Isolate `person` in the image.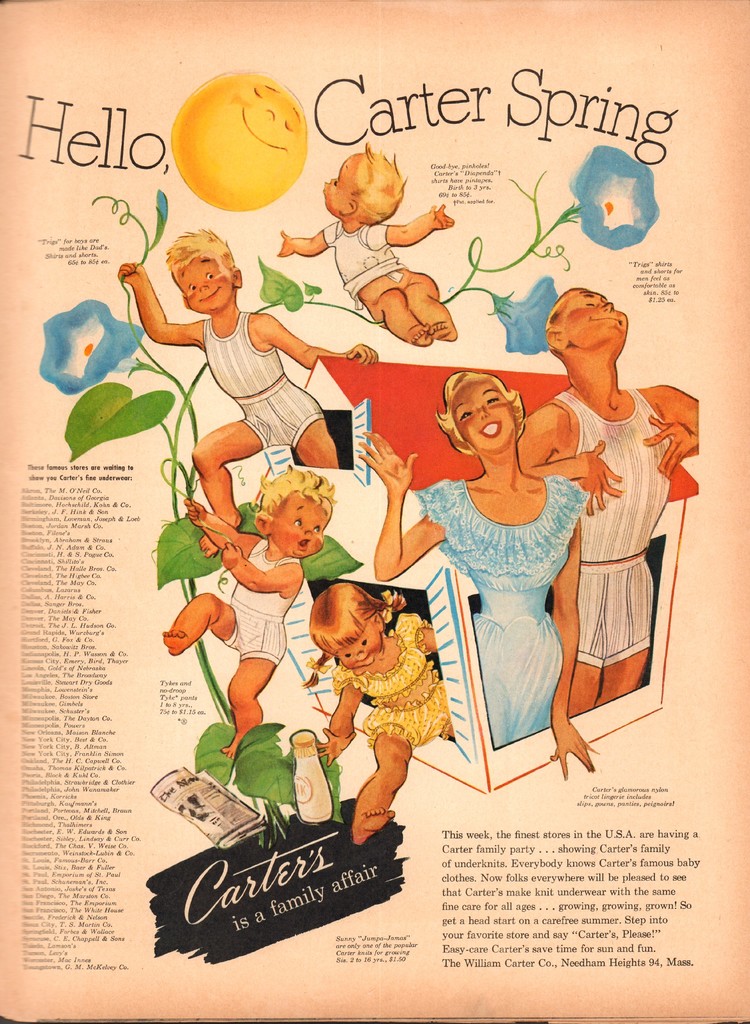
Isolated region: 27, 298, 175, 465.
